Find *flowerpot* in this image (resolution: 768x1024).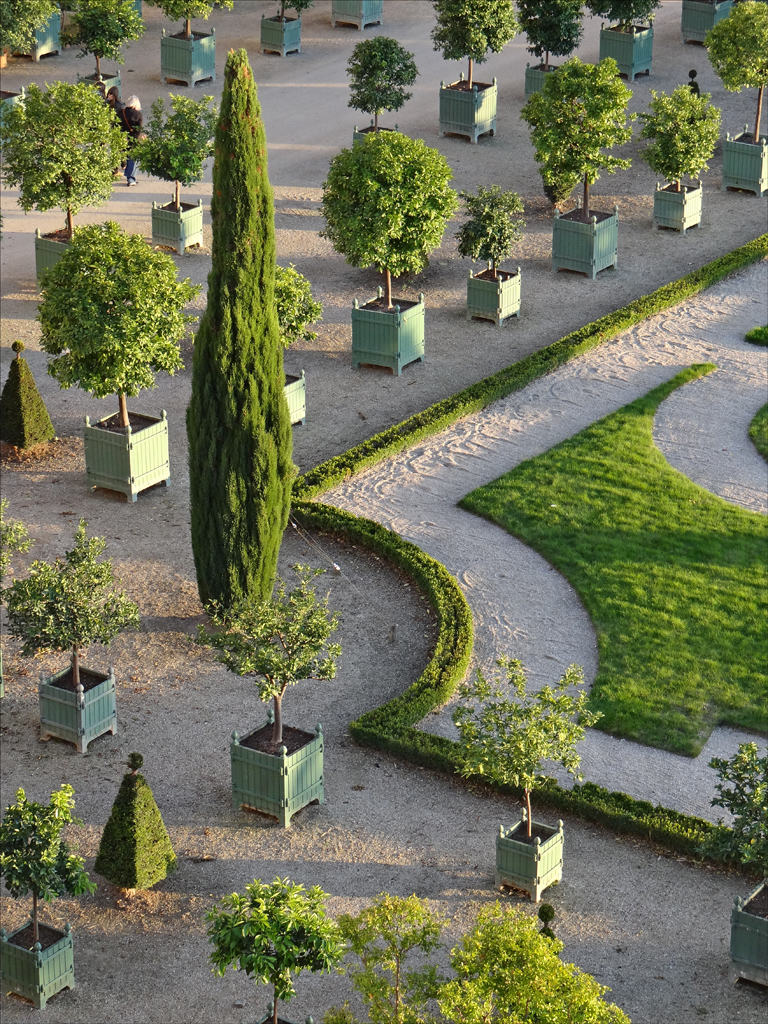
x1=41, y1=653, x2=117, y2=752.
